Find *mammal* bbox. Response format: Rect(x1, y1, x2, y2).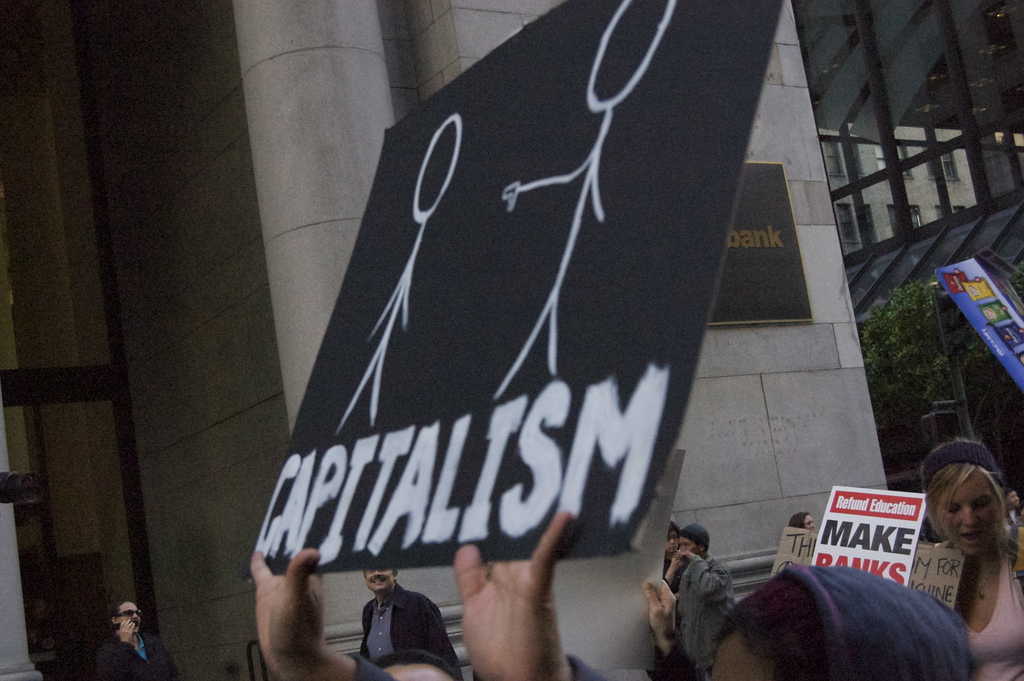
Rect(676, 526, 743, 674).
